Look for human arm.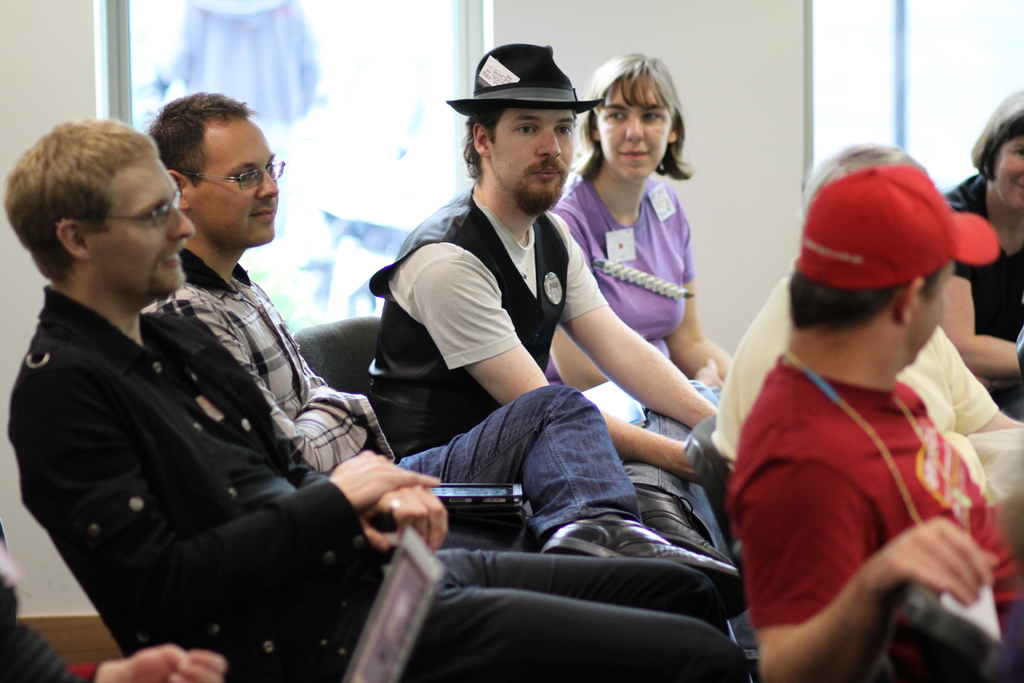
Found: select_region(202, 325, 451, 550).
